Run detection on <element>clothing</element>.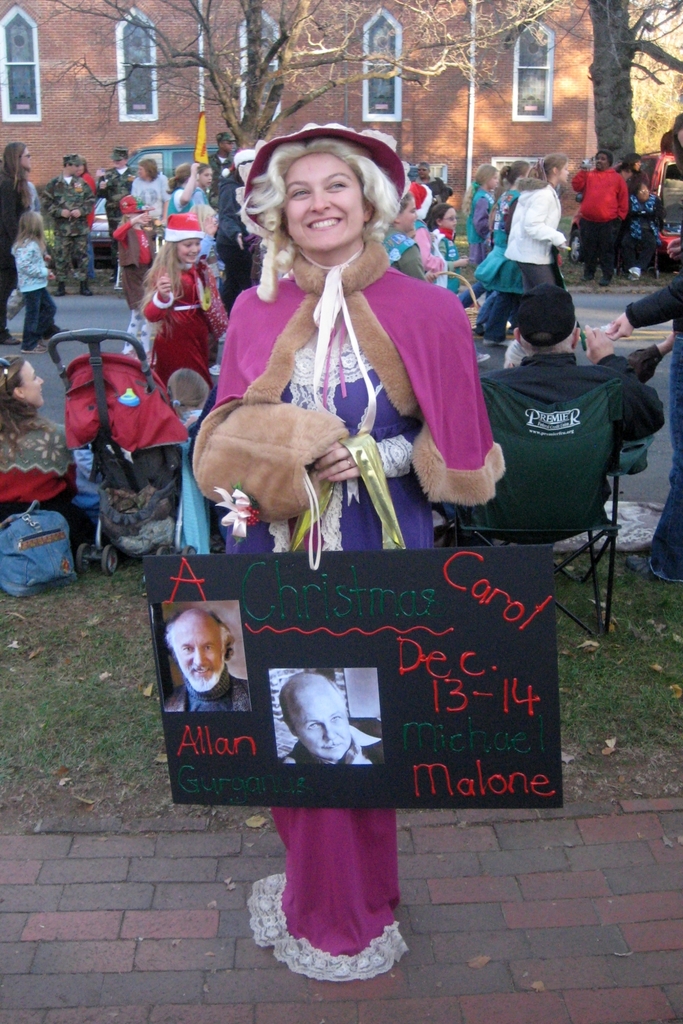
Result: [left=187, top=240, right=505, bottom=982].
